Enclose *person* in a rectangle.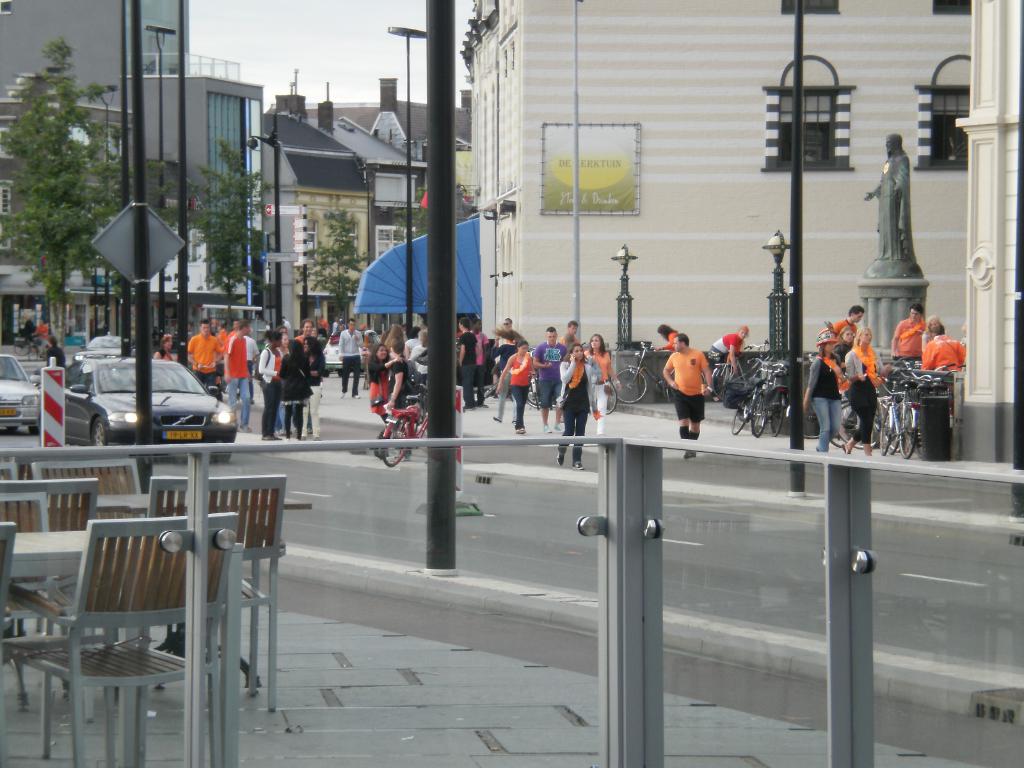
920:315:943:387.
